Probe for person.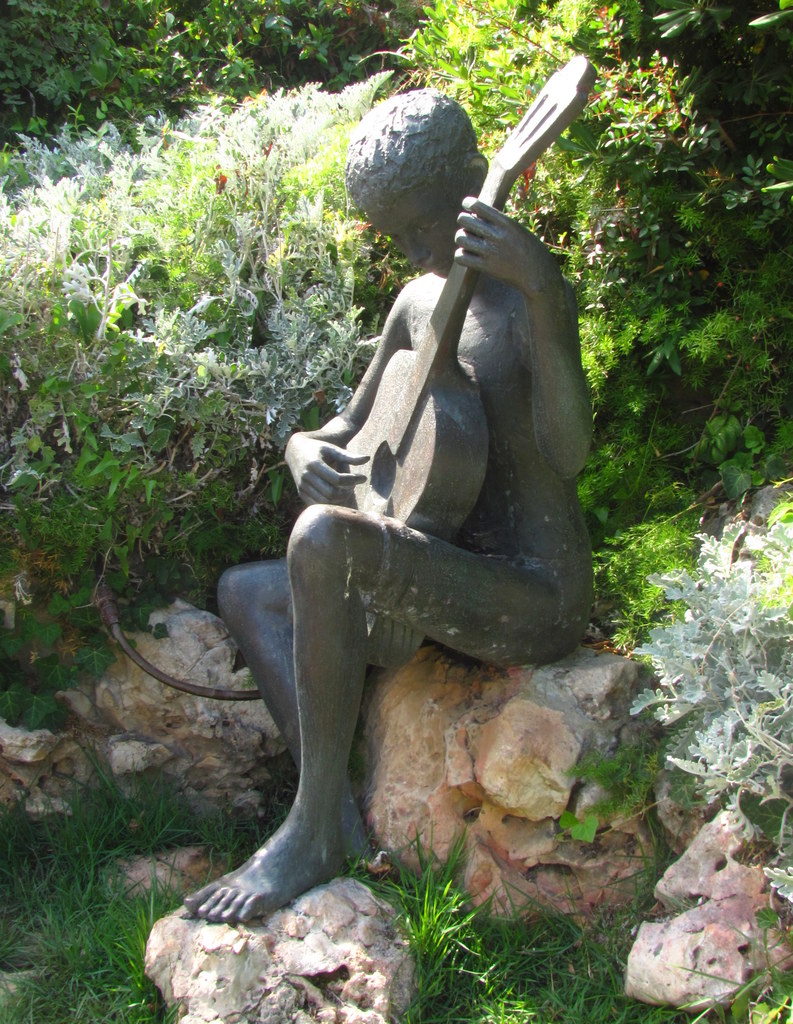
Probe result: locate(184, 94, 598, 925).
